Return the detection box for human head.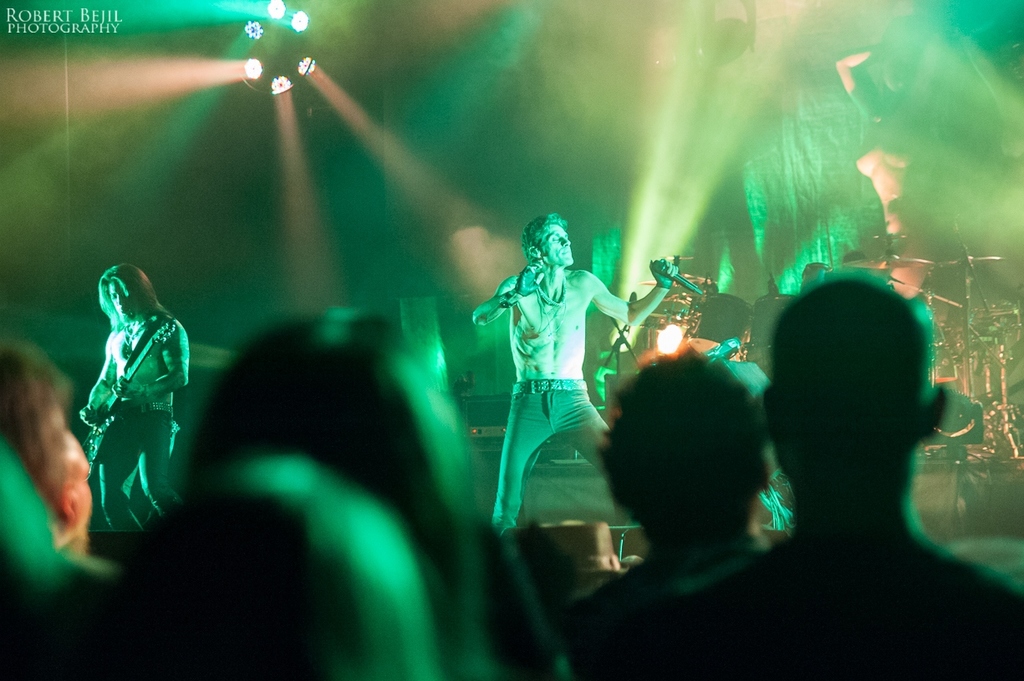
x1=760, y1=274, x2=950, y2=507.
